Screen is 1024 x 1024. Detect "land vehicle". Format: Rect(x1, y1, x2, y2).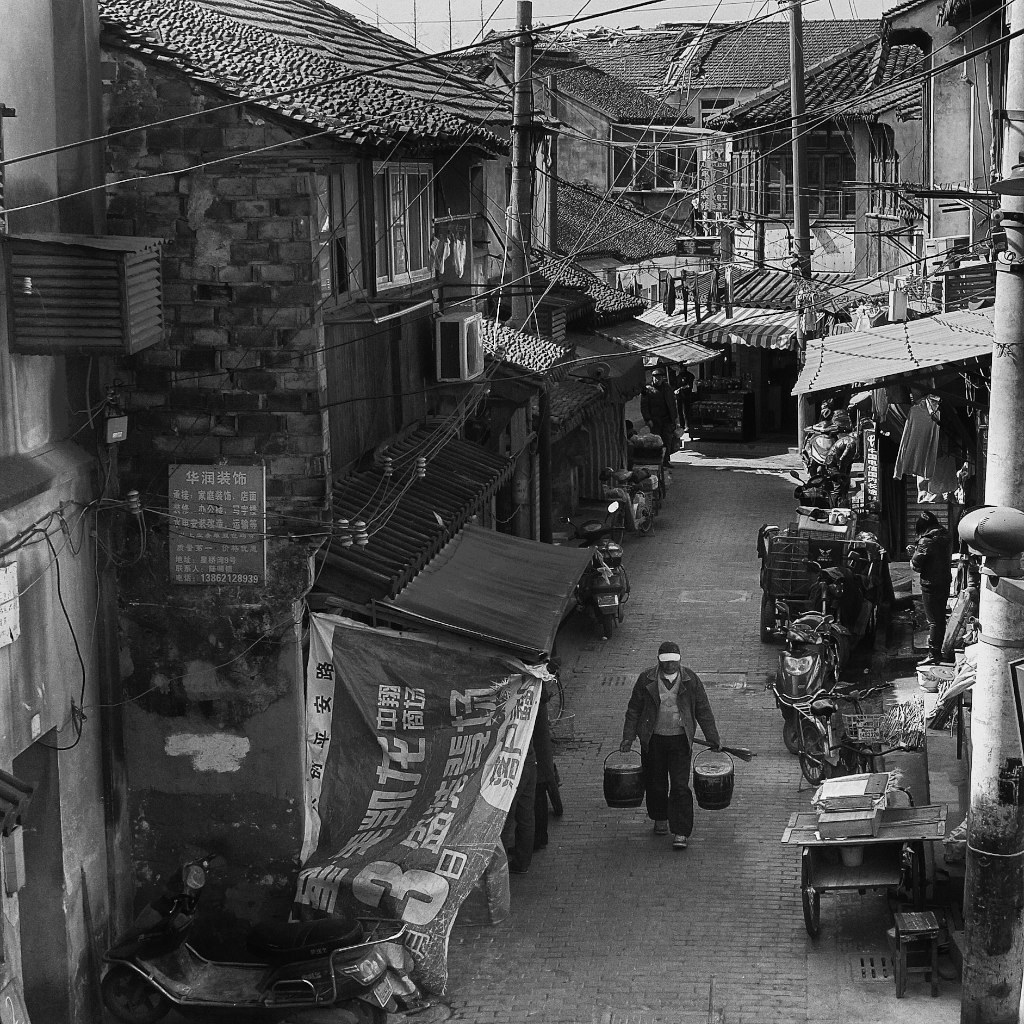
Rect(804, 430, 838, 475).
